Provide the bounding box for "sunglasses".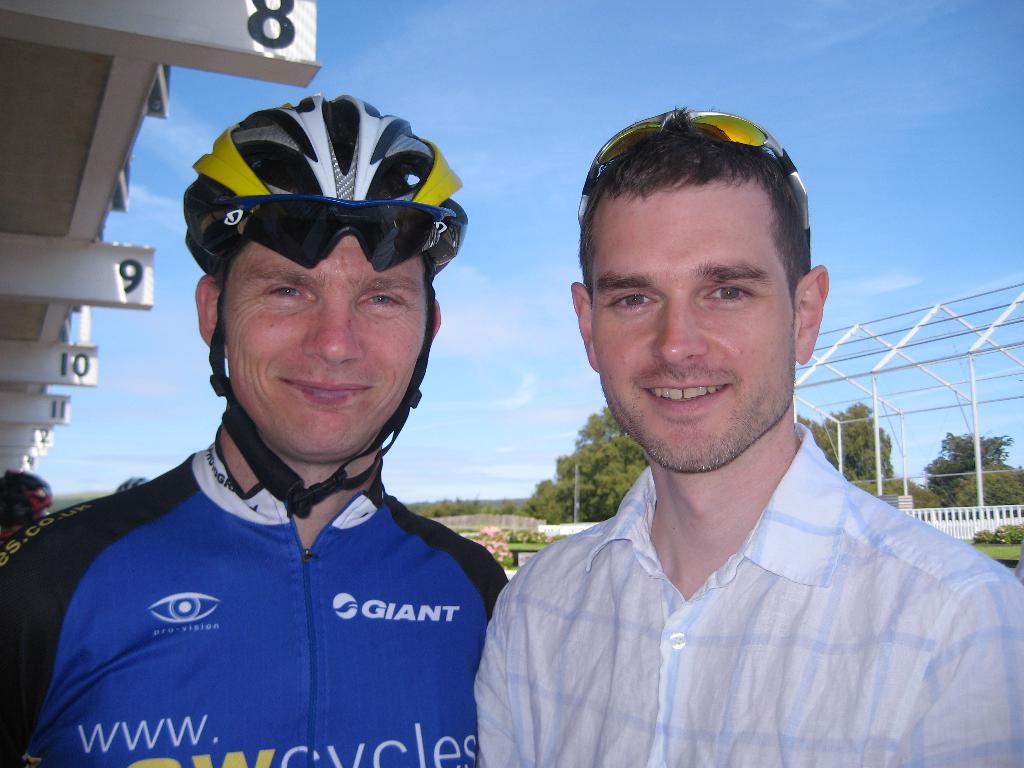
pyautogui.locateOnScreen(219, 201, 453, 273).
